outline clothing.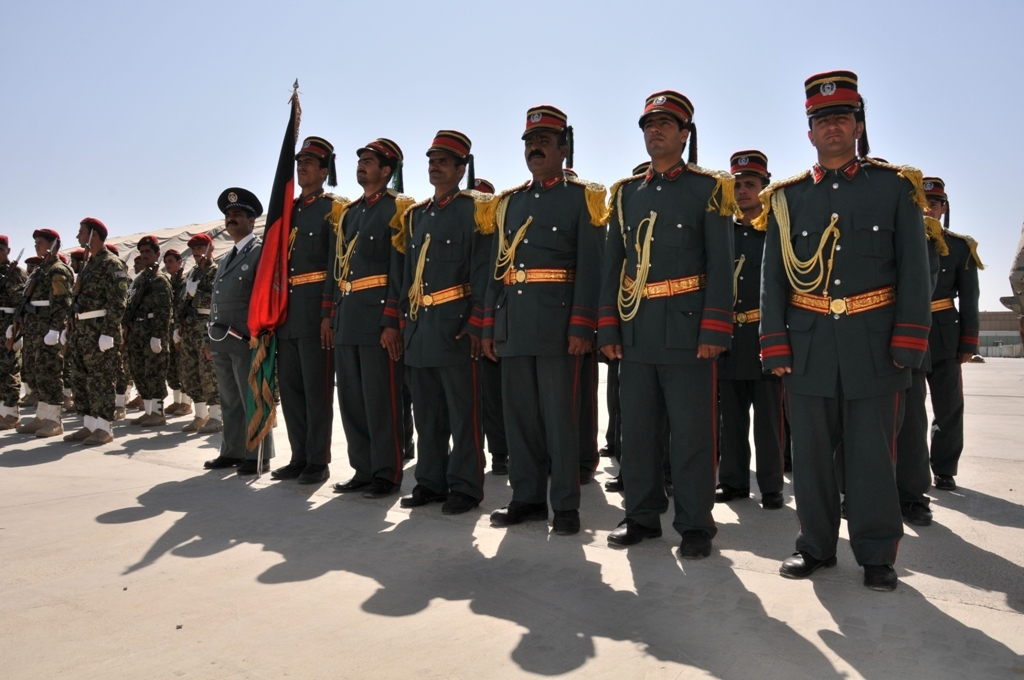
Outline: bbox=(735, 159, 940, 578).
